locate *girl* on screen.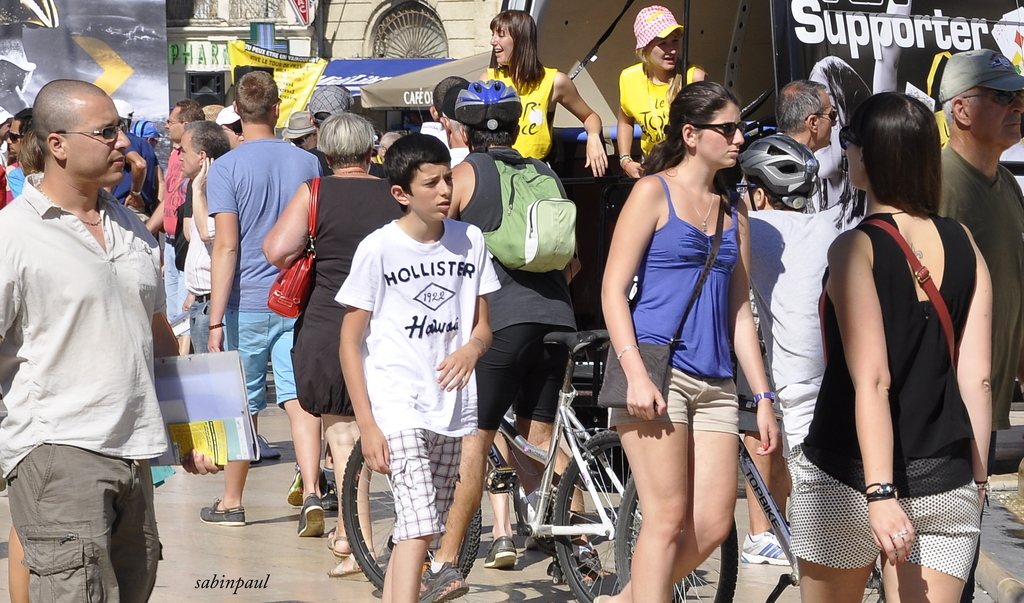
On screen at box(787, 81, 1002, 602).
